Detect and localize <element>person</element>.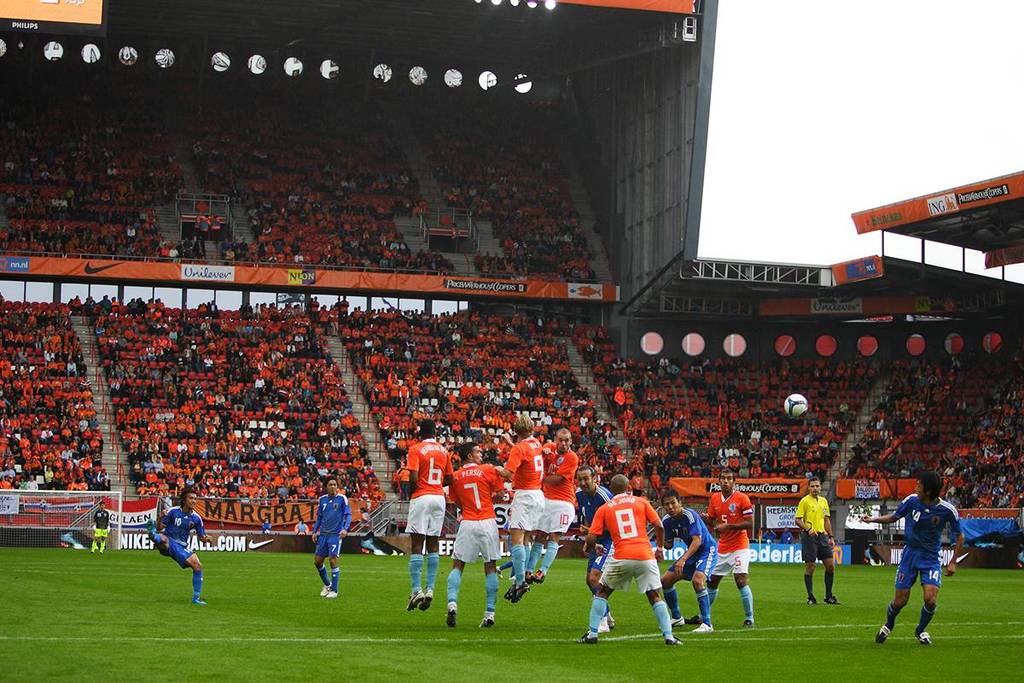
Localized at bbox=[954, 396, 969, 423].
